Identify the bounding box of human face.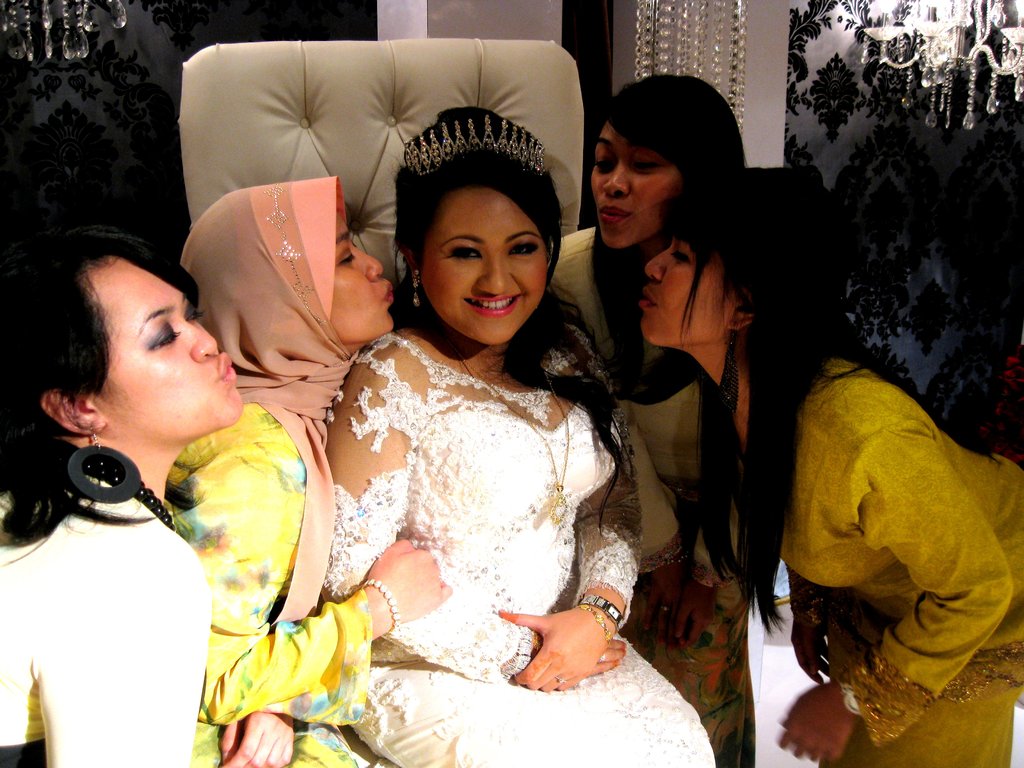
<region>333, 209, 395, 345</region>.
